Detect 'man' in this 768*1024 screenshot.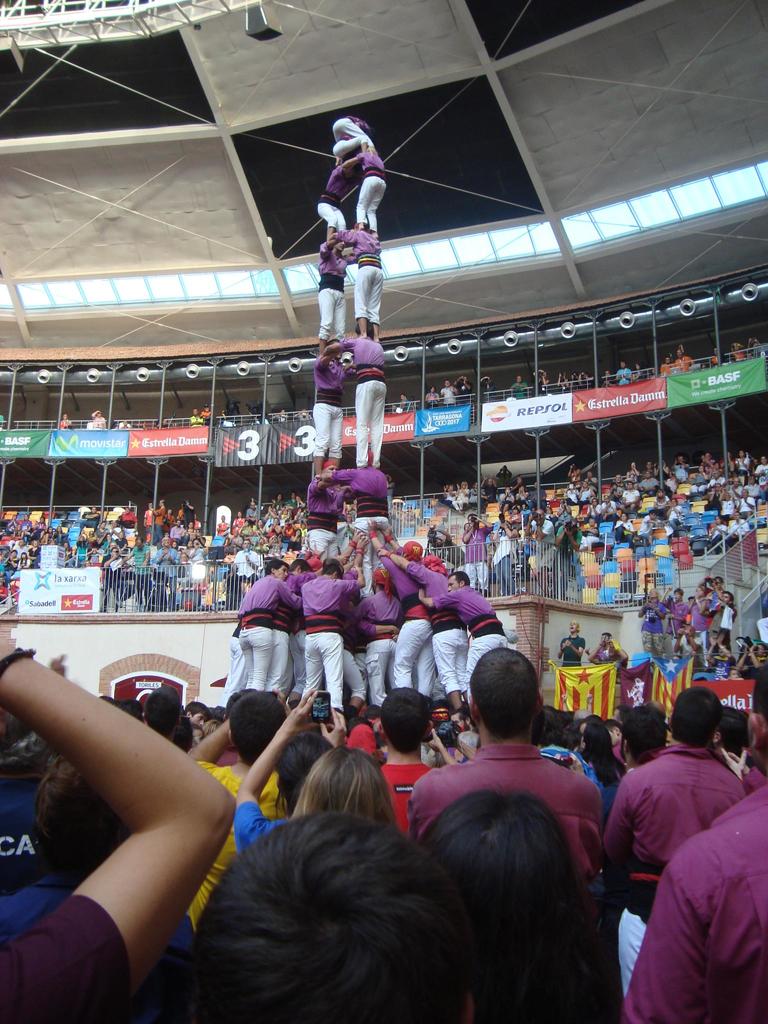
Detection: (x1=589, y1=629, x2=629, y2=673).
